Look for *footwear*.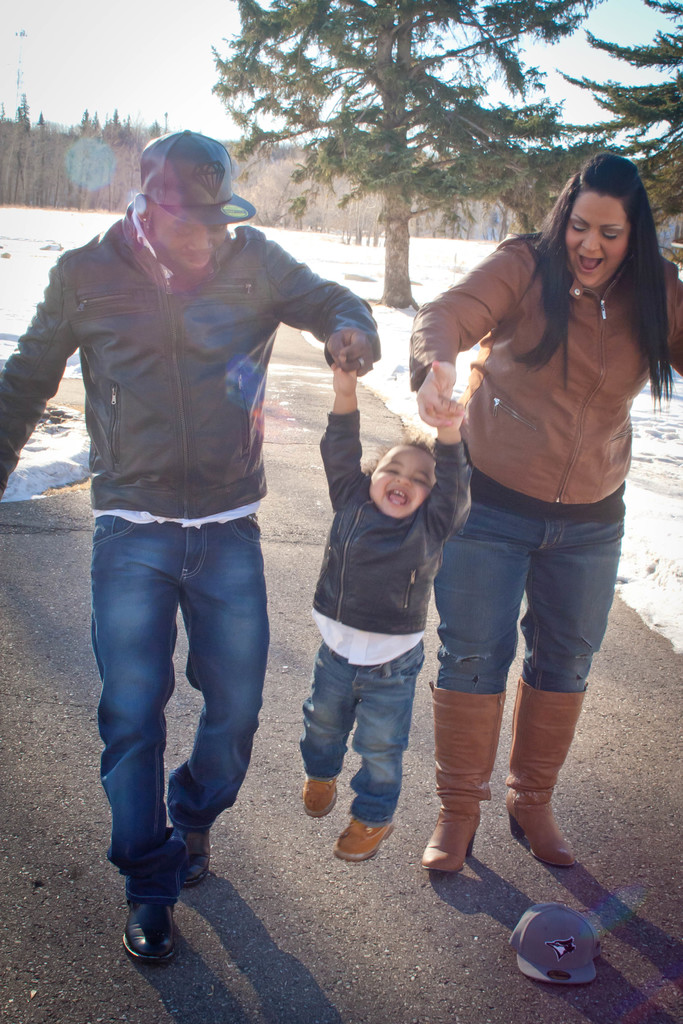
Found: BBox(177, 820, 215, 883).
